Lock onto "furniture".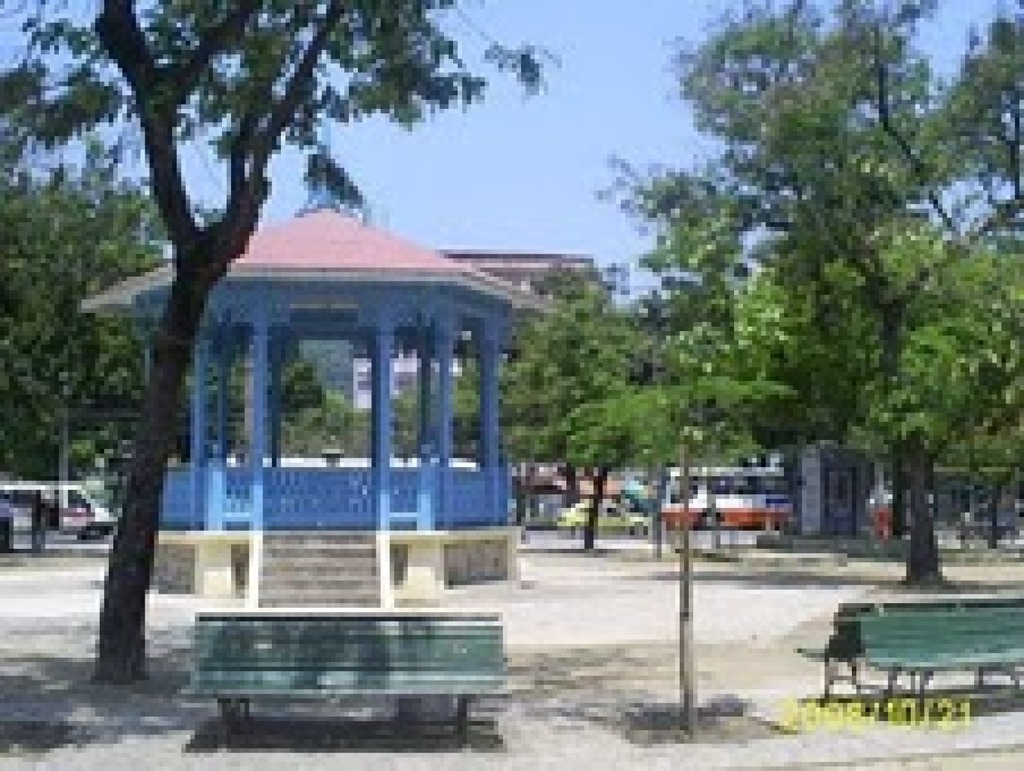
Locked: {"x1": 181, "y1": 619, "x2": 514, "y2": 750}.
